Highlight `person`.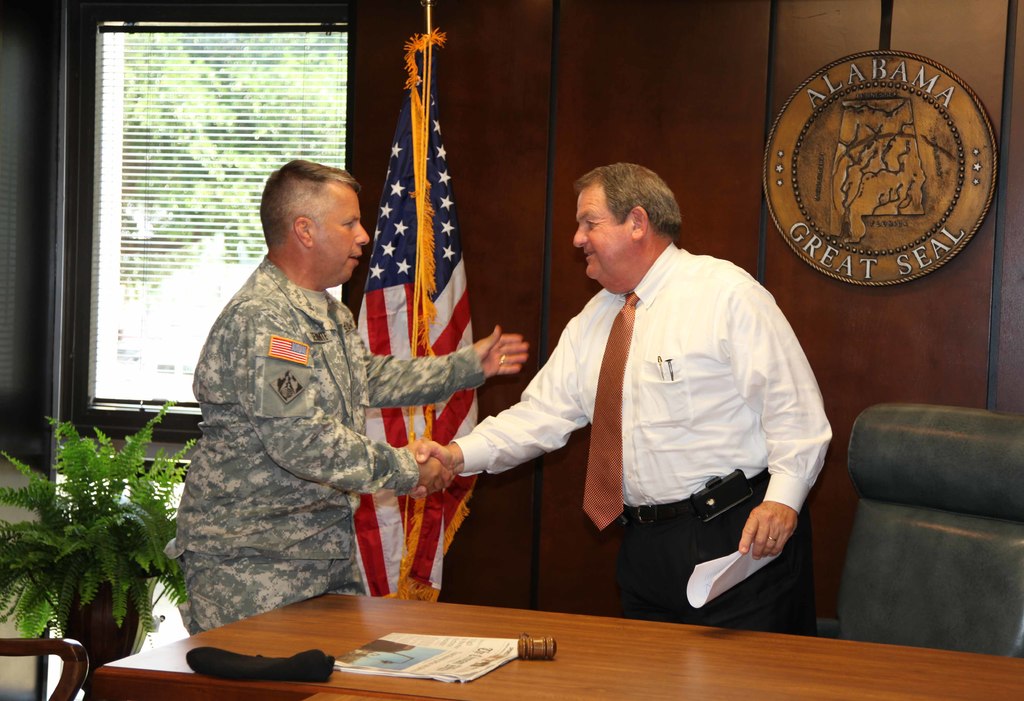
Highlighted region: bbox(404, 163, 833, 637).
